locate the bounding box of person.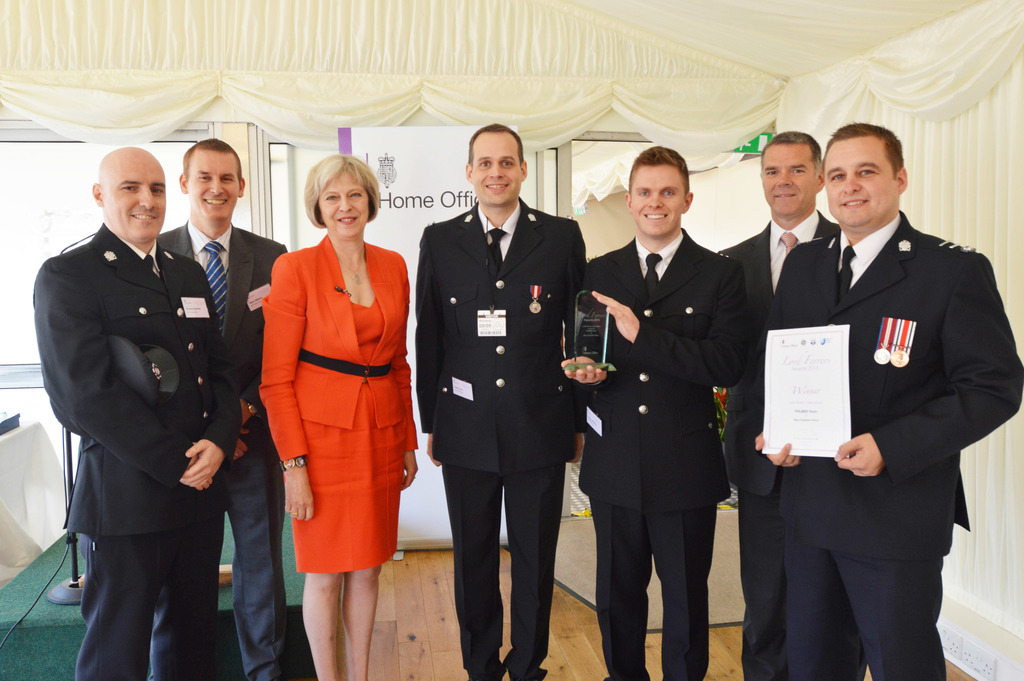
Bounding box: region(144, 138, 299, 677).
